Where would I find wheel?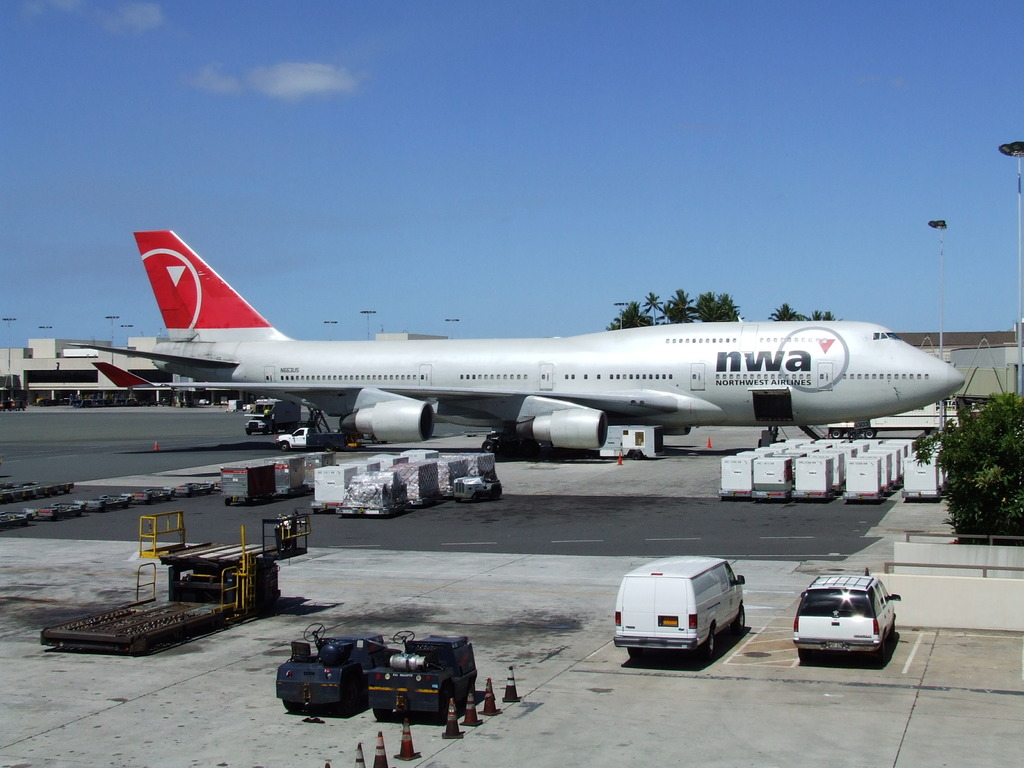
At (left=474, top=492, right=480, bottom=501).
